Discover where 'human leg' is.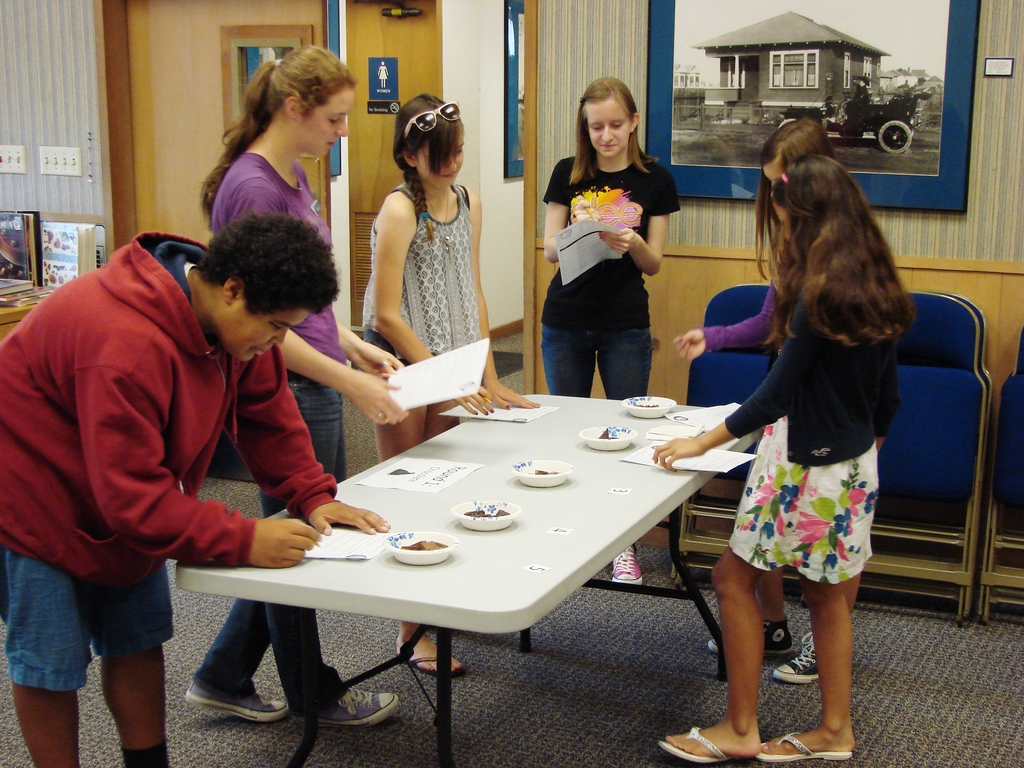
Discovered at 263 605 397 726.
